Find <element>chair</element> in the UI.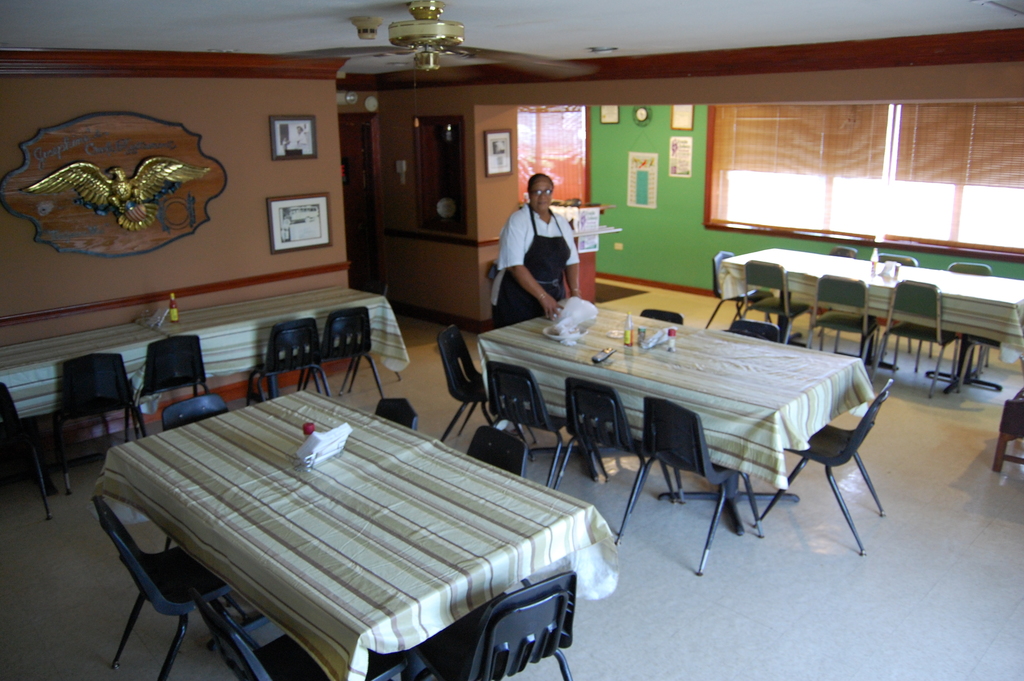
UI element at locate(611, 397, 767, 580).
